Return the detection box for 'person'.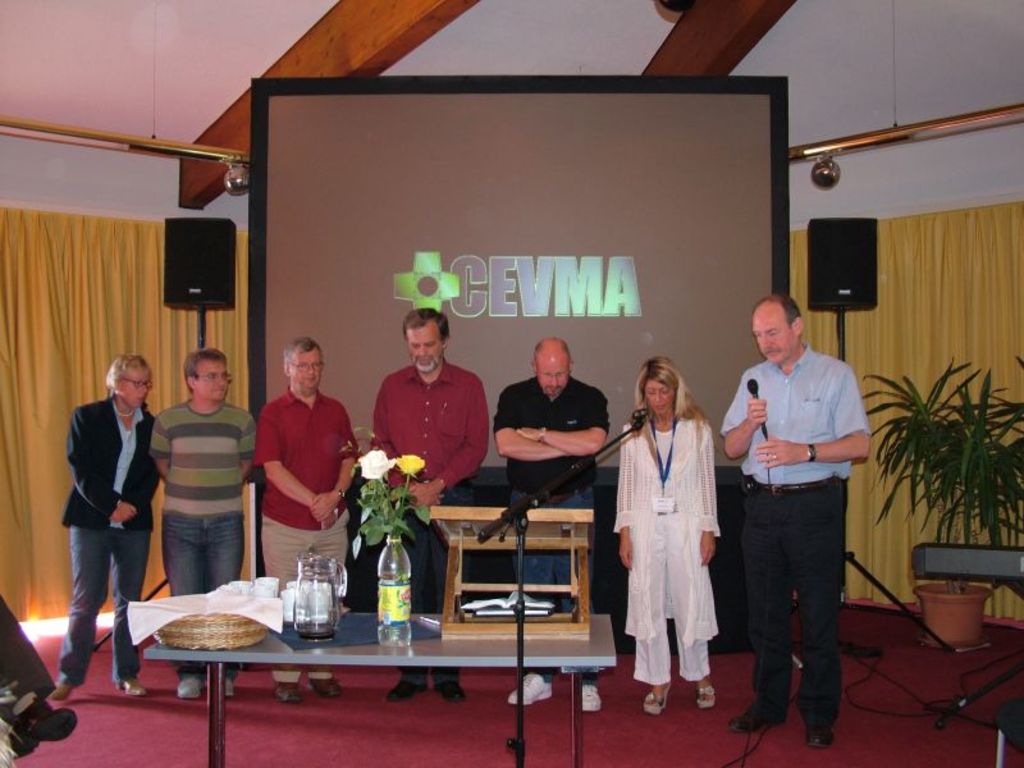
[367,306,490,703].
